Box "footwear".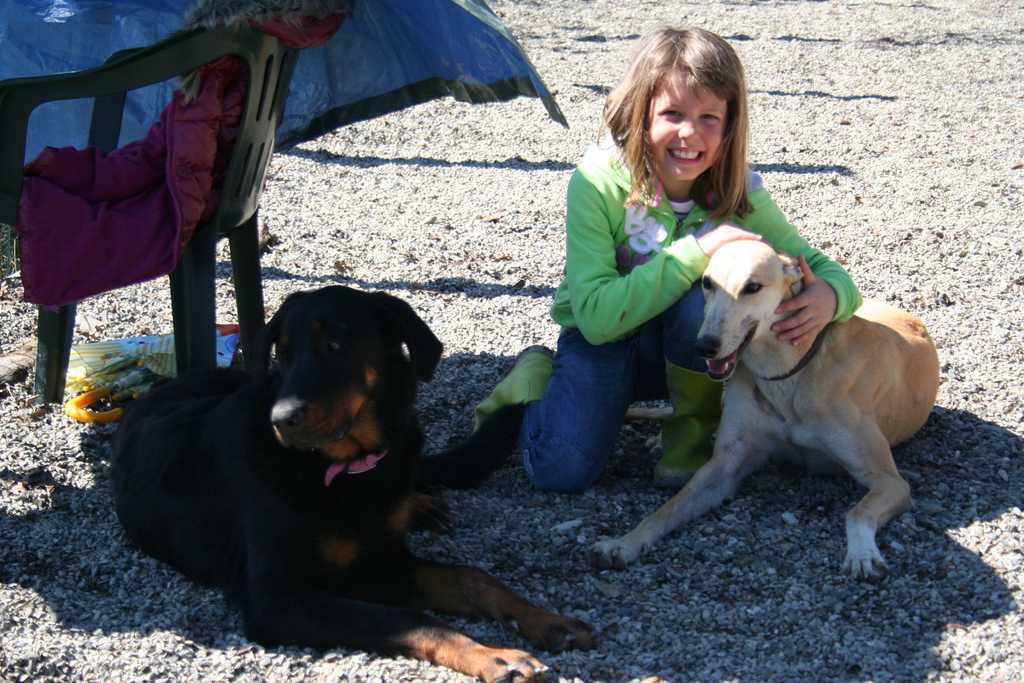
region(473, 334, 554, 439).
